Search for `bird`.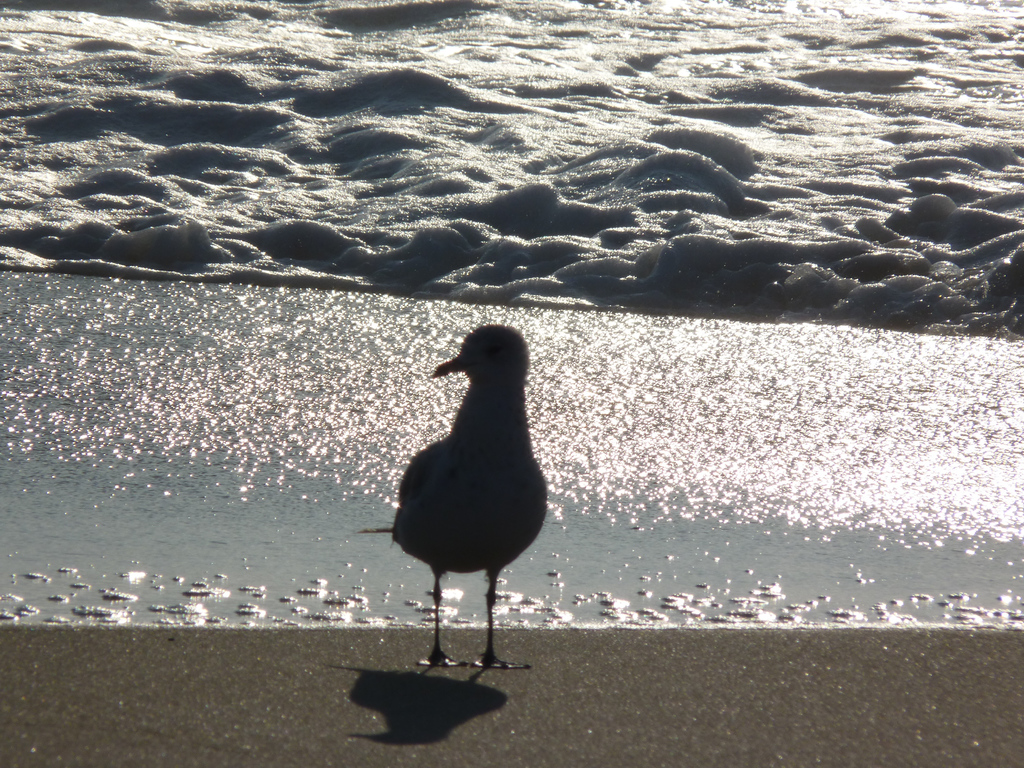
Found at x1=378, y1=333, x2=567, y2=676.
